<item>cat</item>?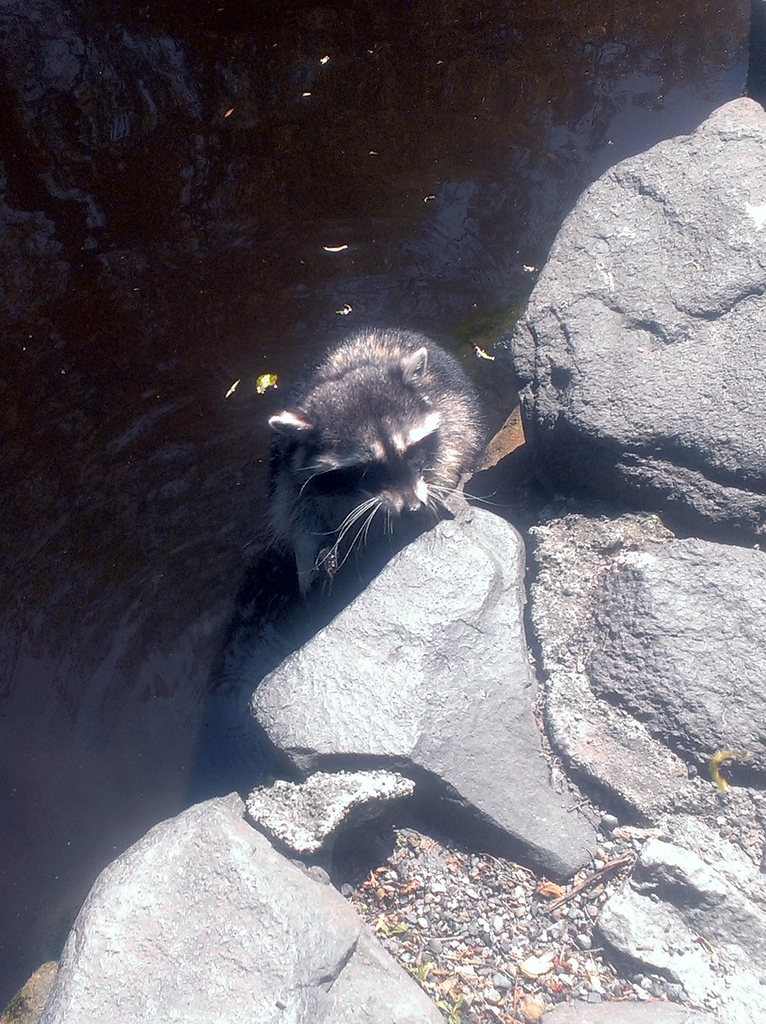
(left=267, top=328, right=513, bottom=607)
